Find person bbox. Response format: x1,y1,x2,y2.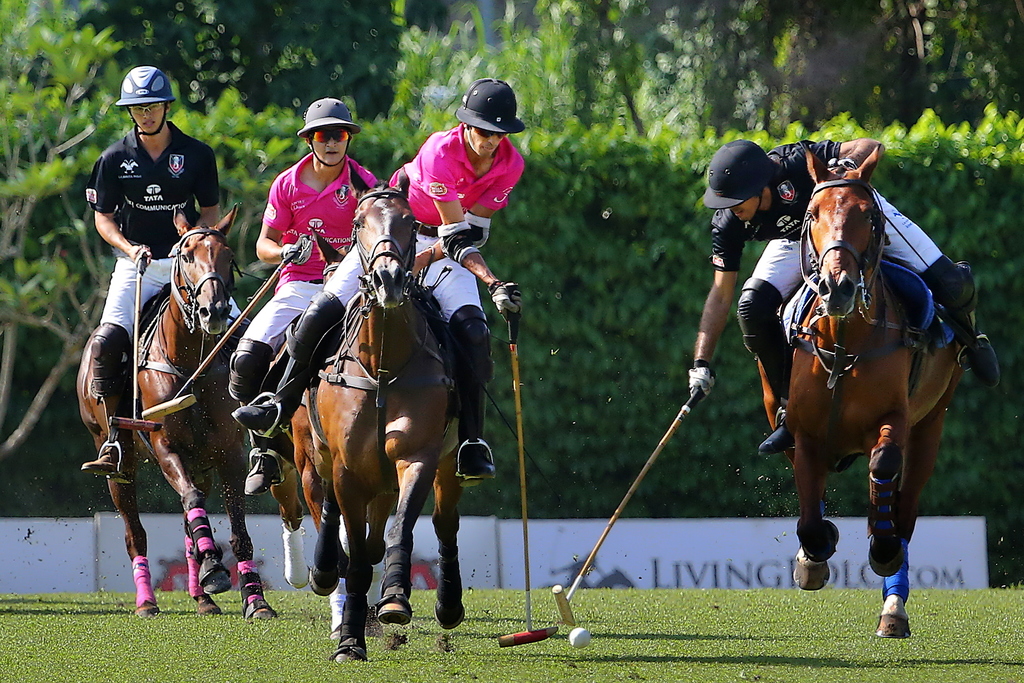
224,90,384,491.
